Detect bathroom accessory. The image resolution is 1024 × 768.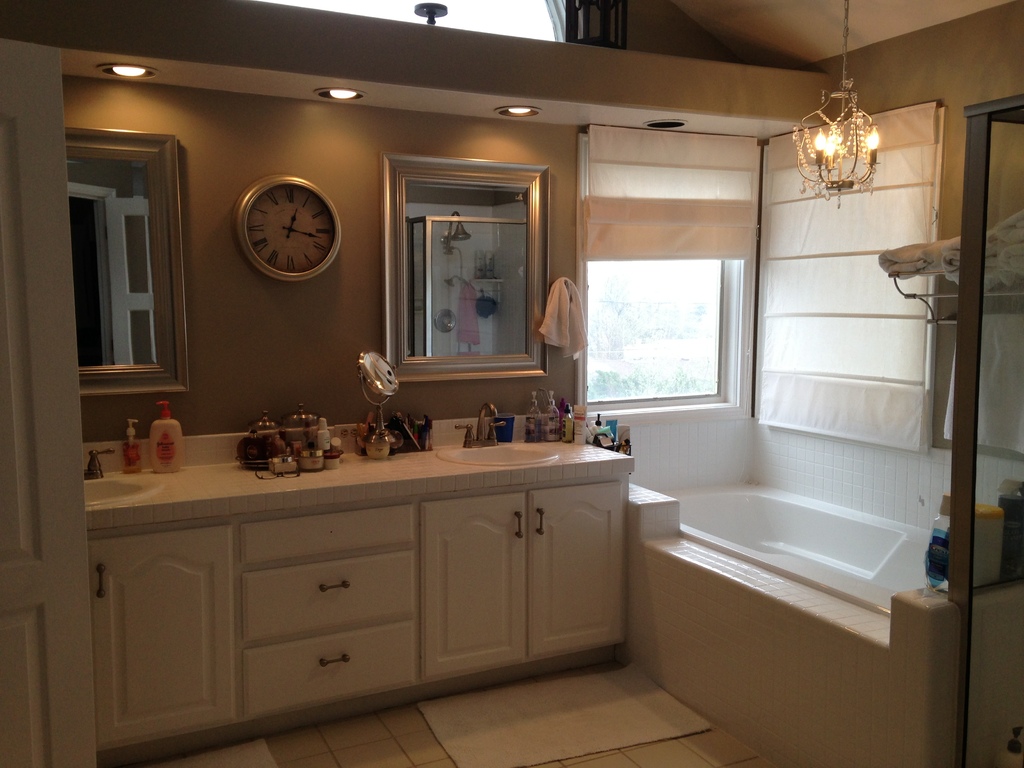
(x1=86, y1=439, x2=129, y2=484).
